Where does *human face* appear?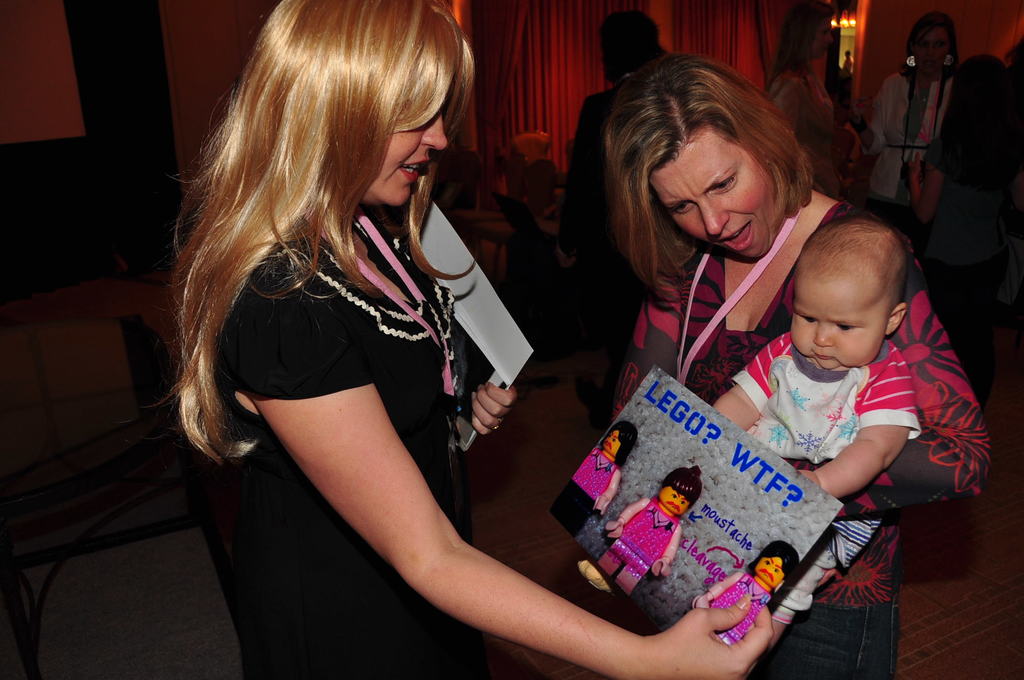
Appears at x1=648, y1=122, x2=776, y2=259.
